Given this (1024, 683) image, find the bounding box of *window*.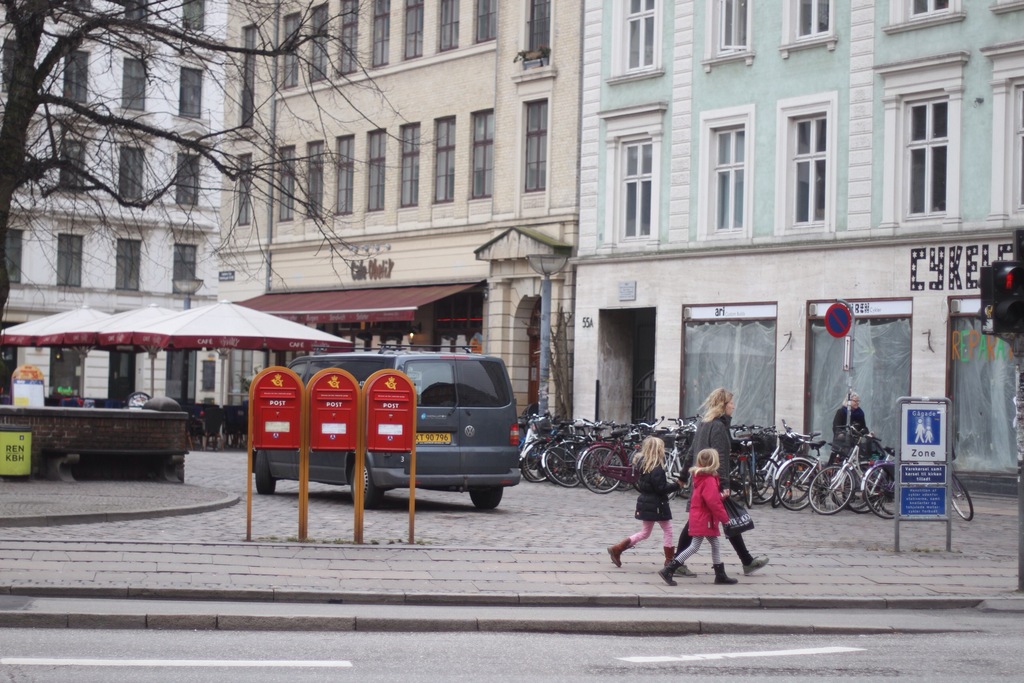
rect(127, 52, 147, 106).
